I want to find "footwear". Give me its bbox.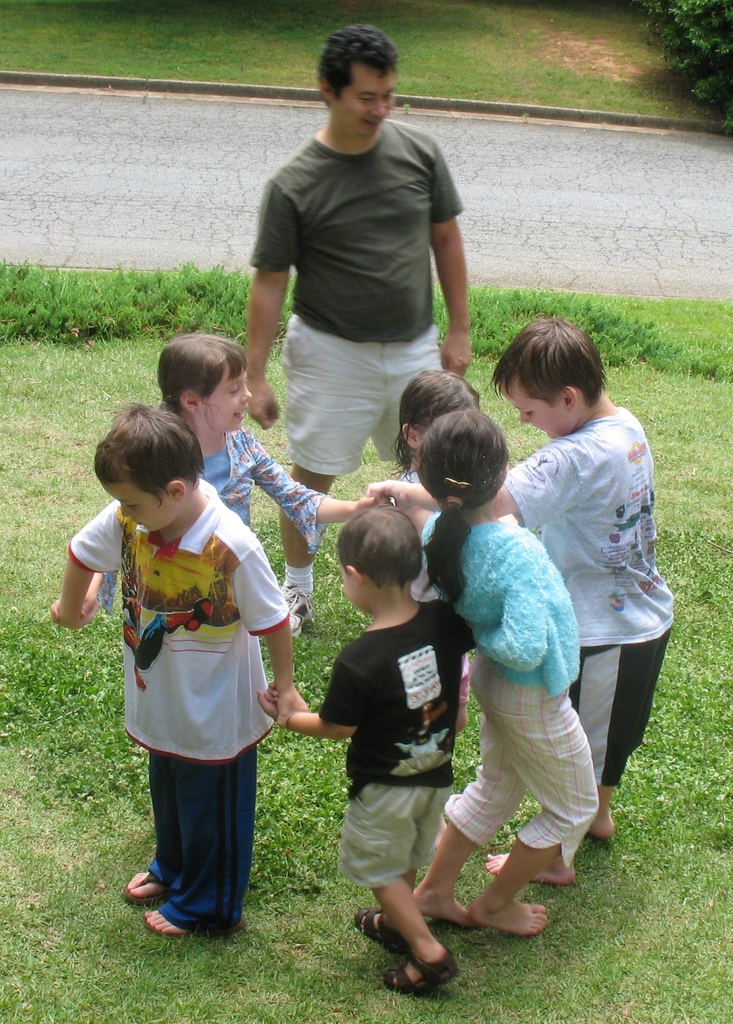
x1=281 y1=583 x2=314 y2=636.
